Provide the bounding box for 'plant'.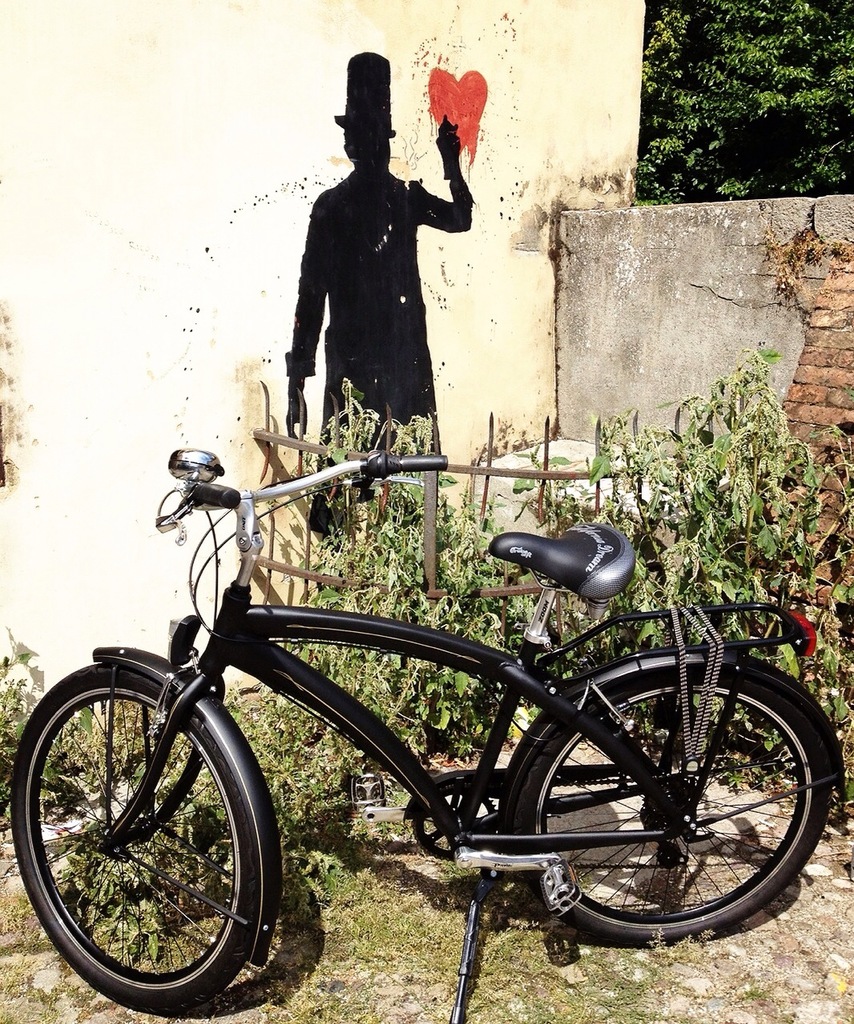
box(595, 298, 853, 668).
